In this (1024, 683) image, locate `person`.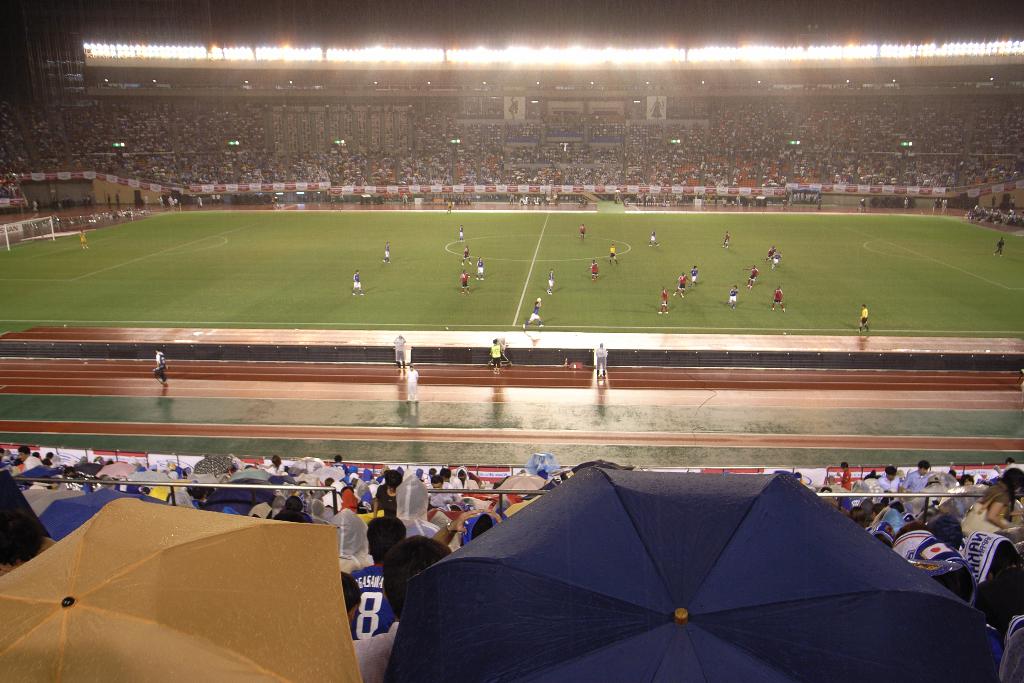
Bounding box: Rect(585, 253, 601, 283).
